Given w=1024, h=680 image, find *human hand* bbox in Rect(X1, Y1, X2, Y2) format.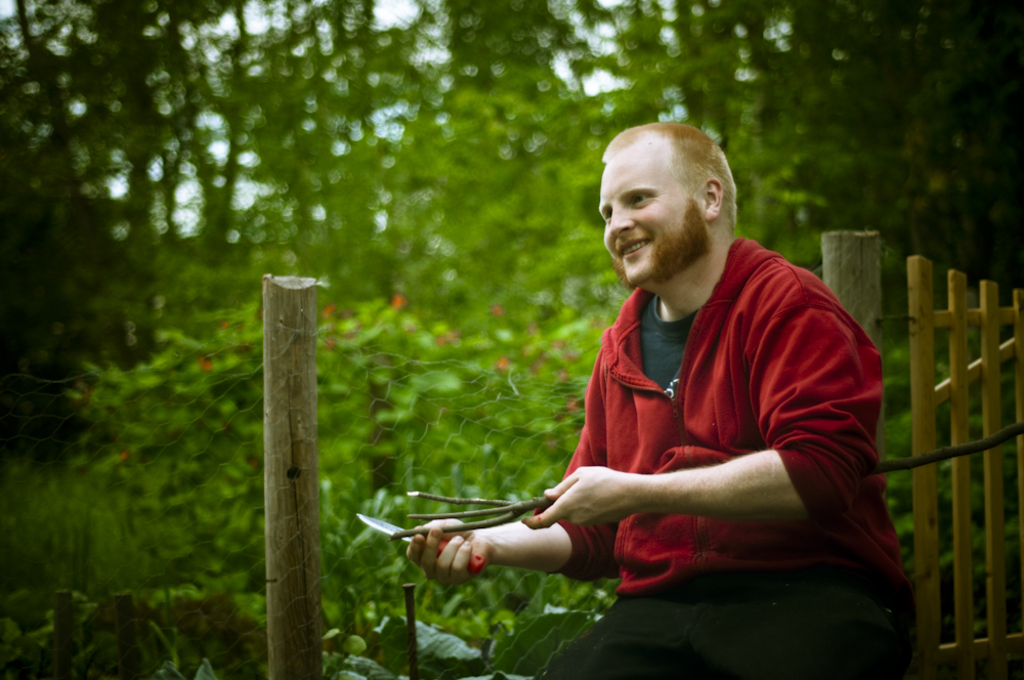
Rect(400, 526, 506, 594).
